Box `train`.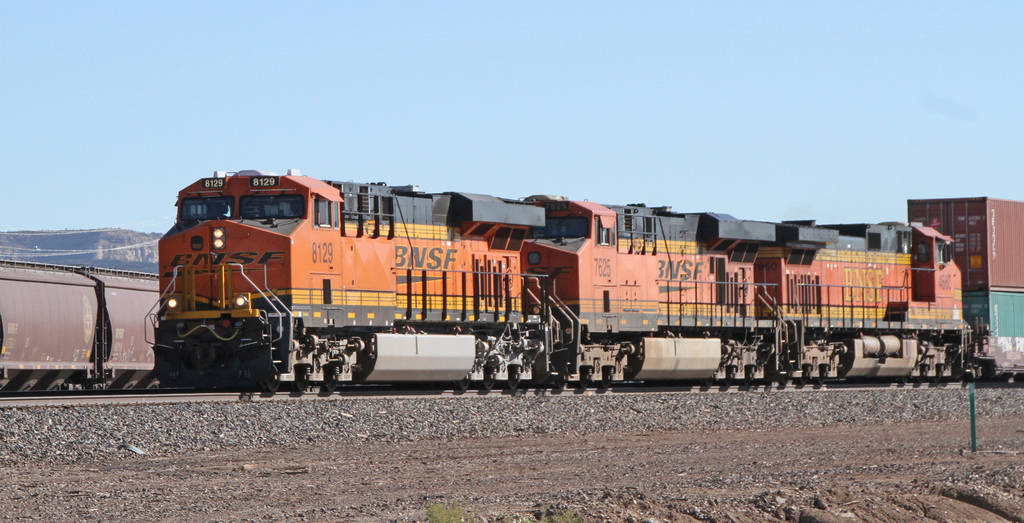
x1=0 y1=254 x2=172 y2=395.
